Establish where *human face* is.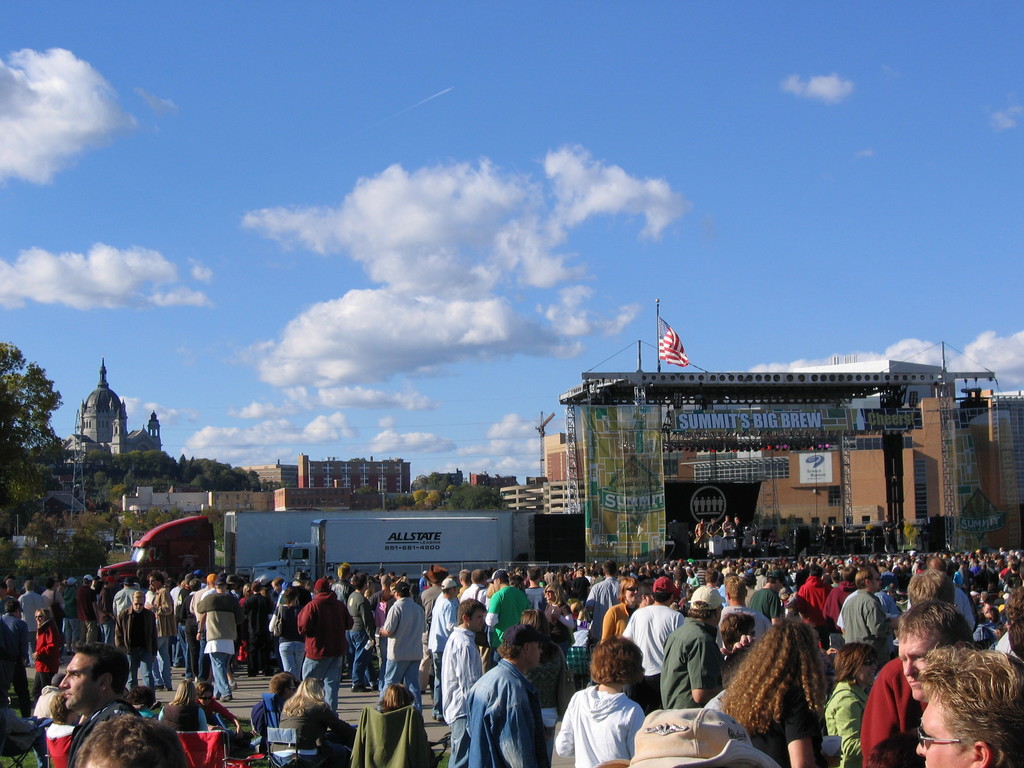
Established at box=[624, 583, 640, 604].
